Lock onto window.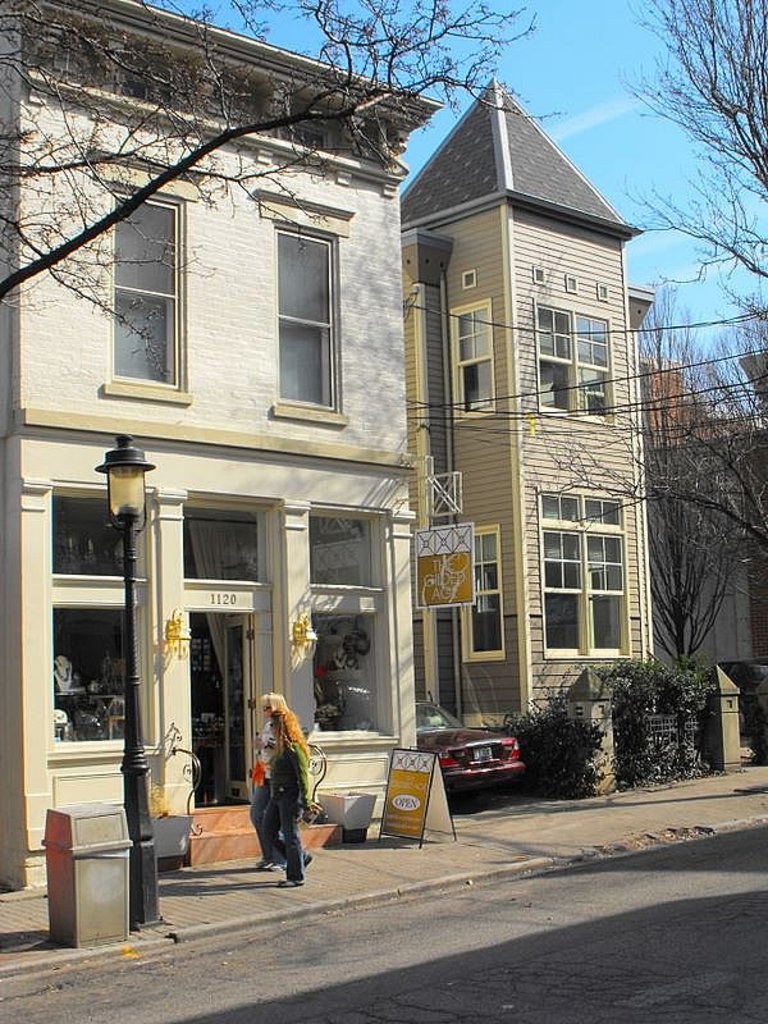
Locked: rect(462, 524, 498, 663).
